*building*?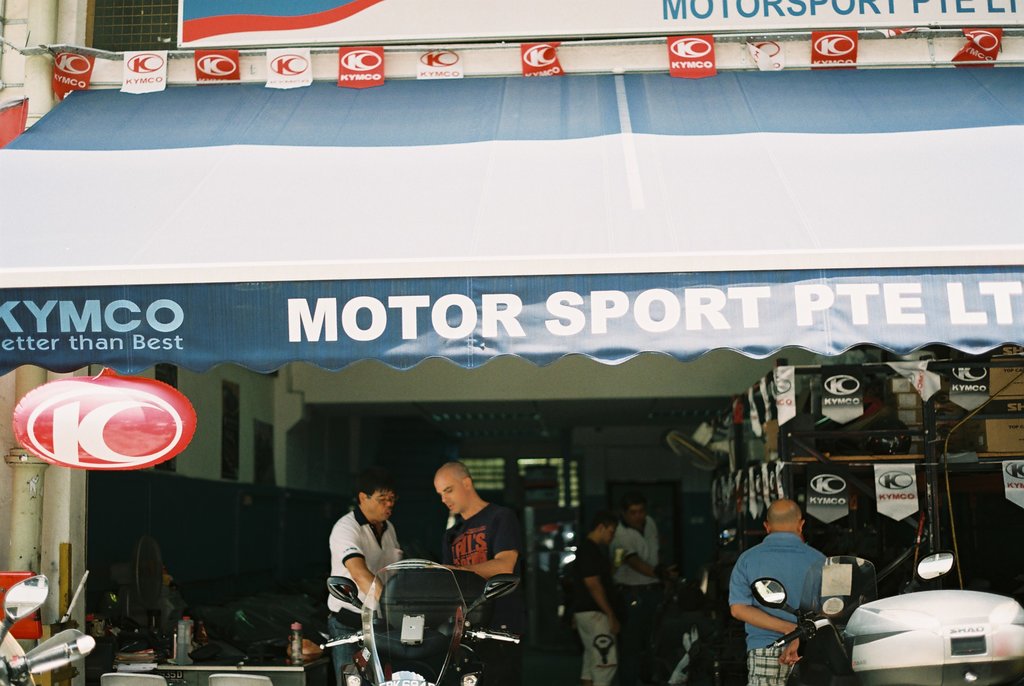
pyautogui.locateOnScreen(0, 0, 1023, 685)
